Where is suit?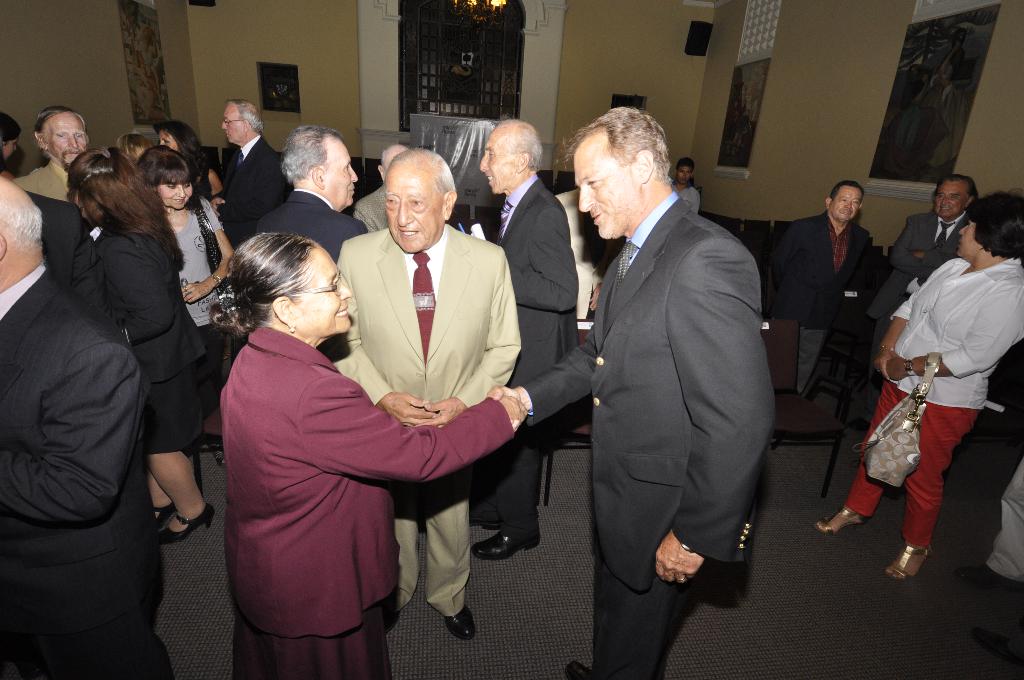
Rect(0, 261, 178, 679).
